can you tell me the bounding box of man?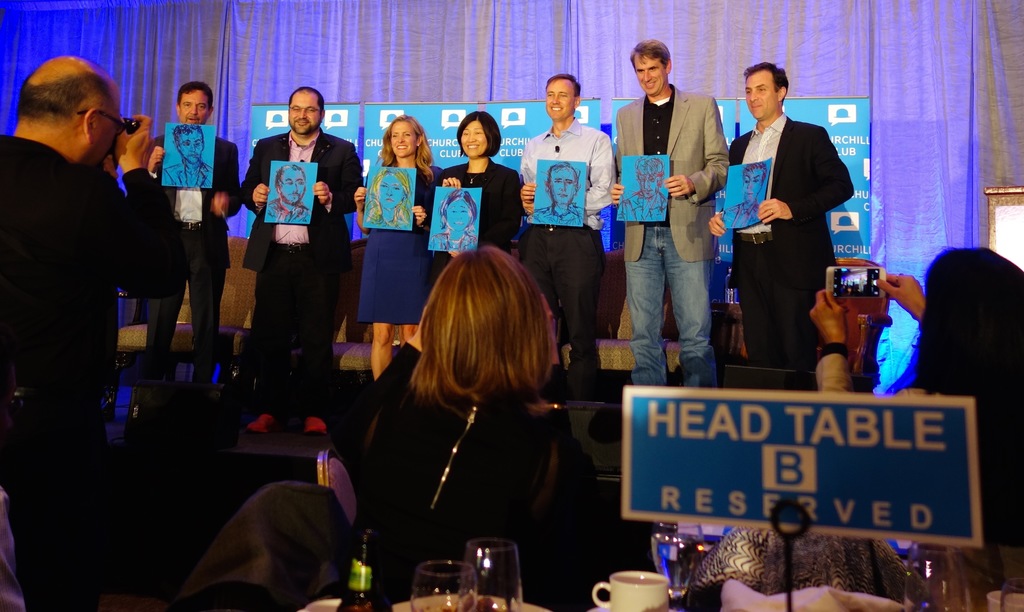
locate(524, 70, 615, 395).
